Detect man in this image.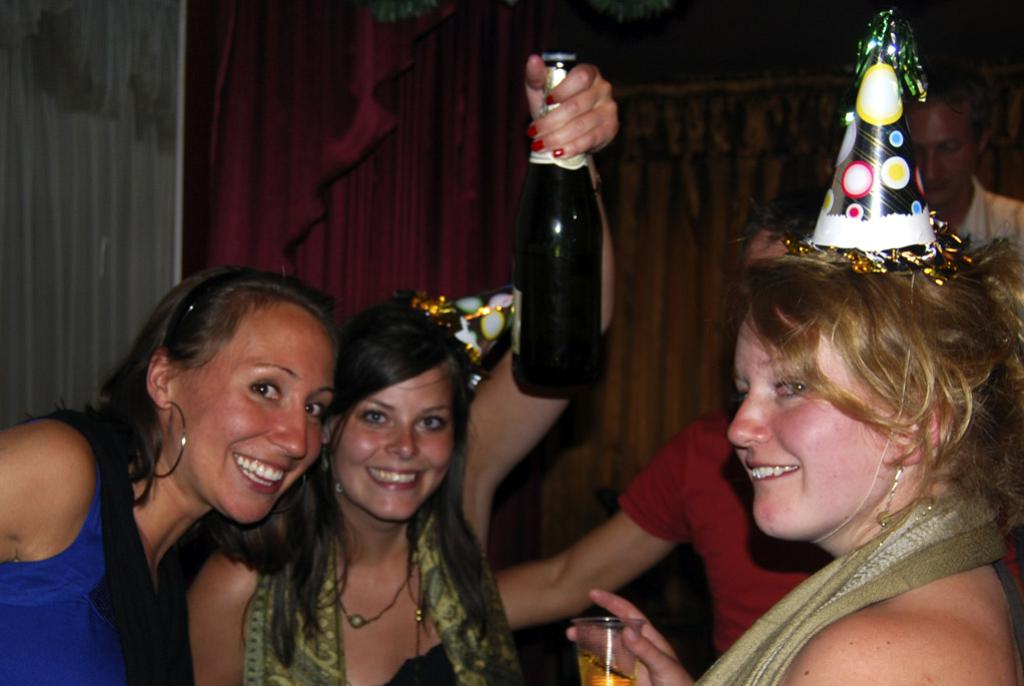
Detection: (x1=903, y1=56, x2=1023, y2=253).
